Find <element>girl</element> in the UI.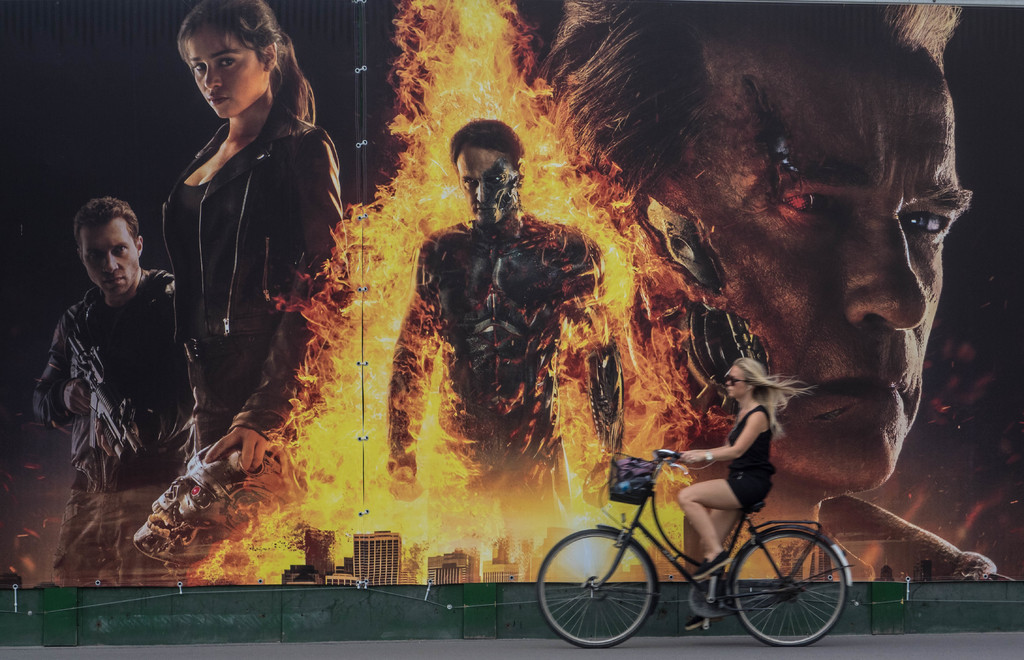
UI element at bbox(680, 356, 822, 634).
